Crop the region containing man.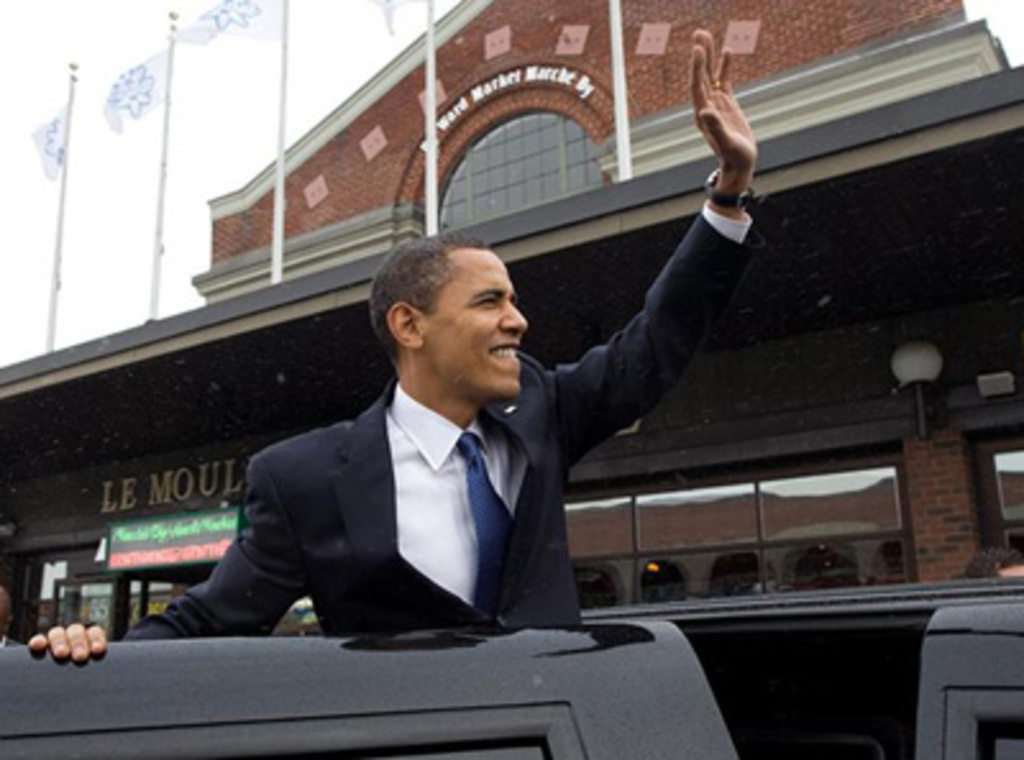
Crop region: bbox=(28, 26, 763, 660).
